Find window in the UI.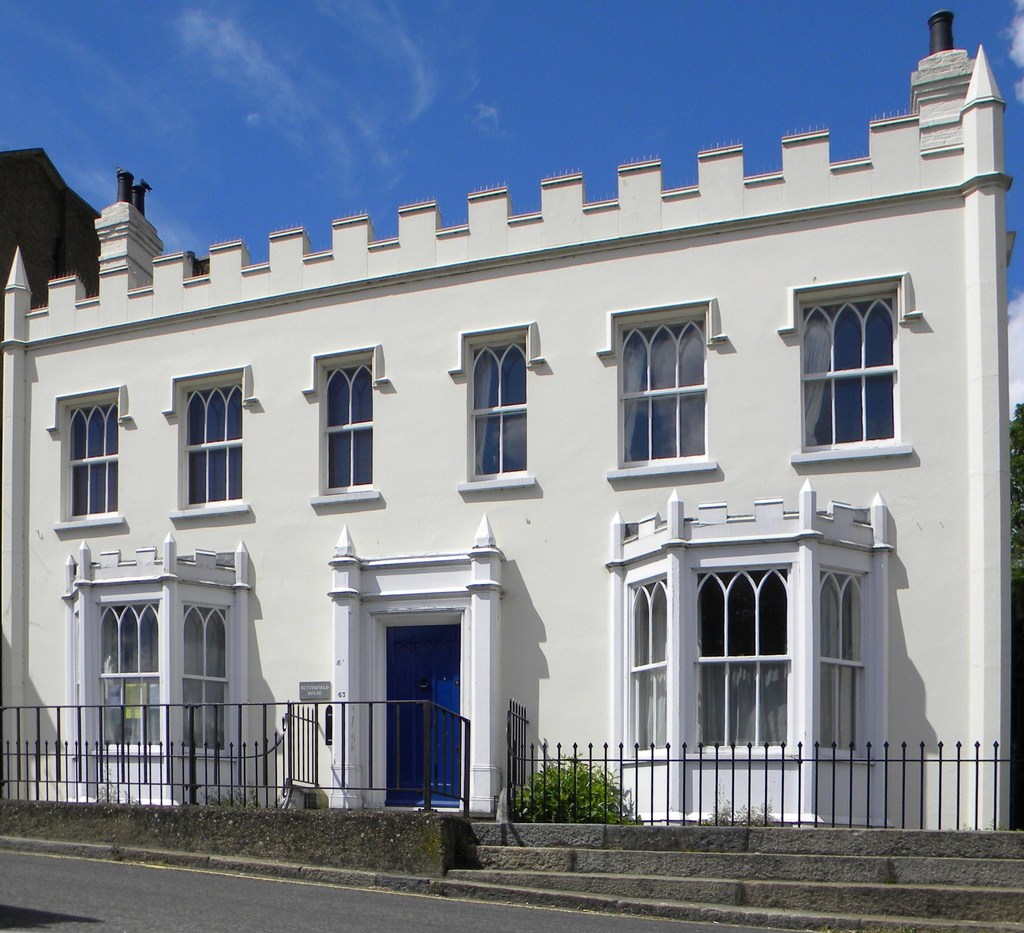
UI element at (left=189, top=382, right=241, bottom=507).
